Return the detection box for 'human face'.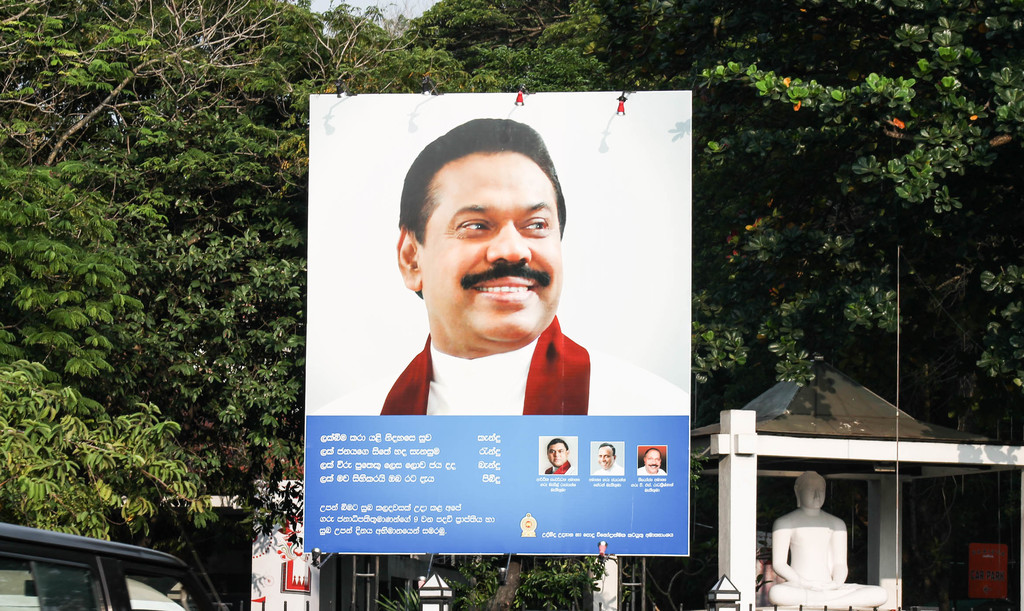
bbox=(647, 451, 663, 471).
